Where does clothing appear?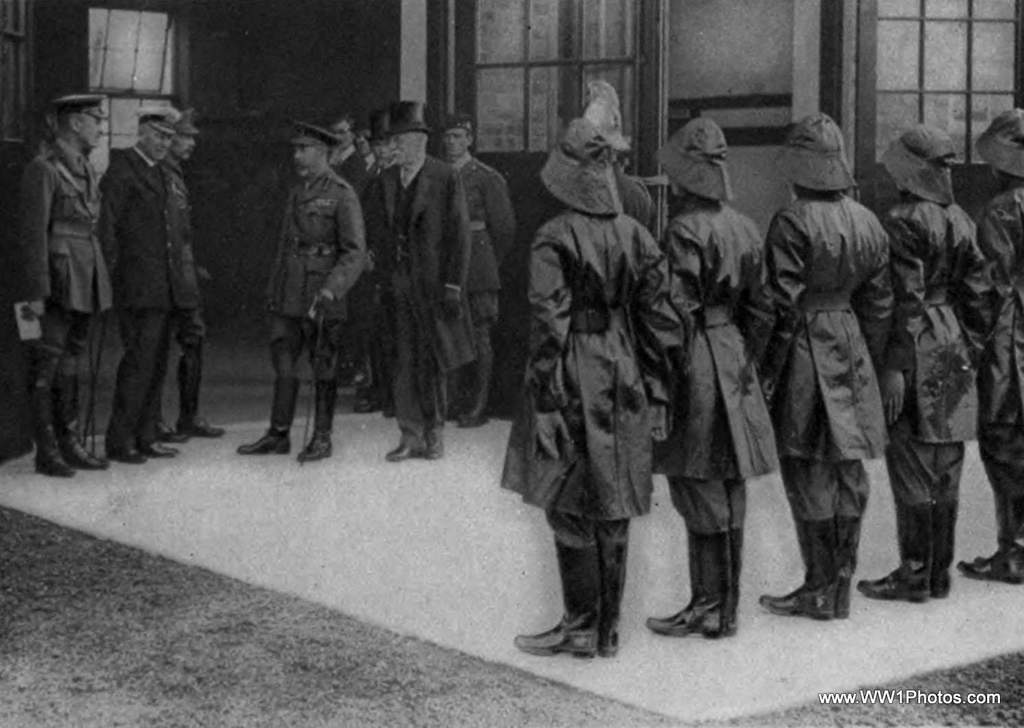
Appears at BBox(516, 210, 675, 530).
